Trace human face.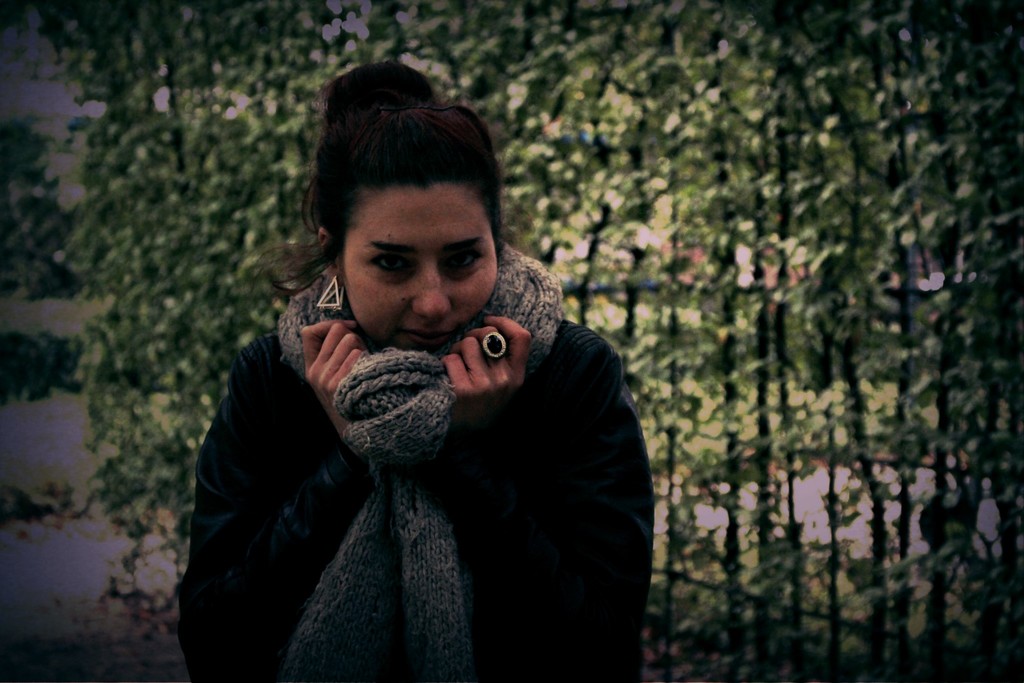
Traced to detection(341, 183, 495, 352).
